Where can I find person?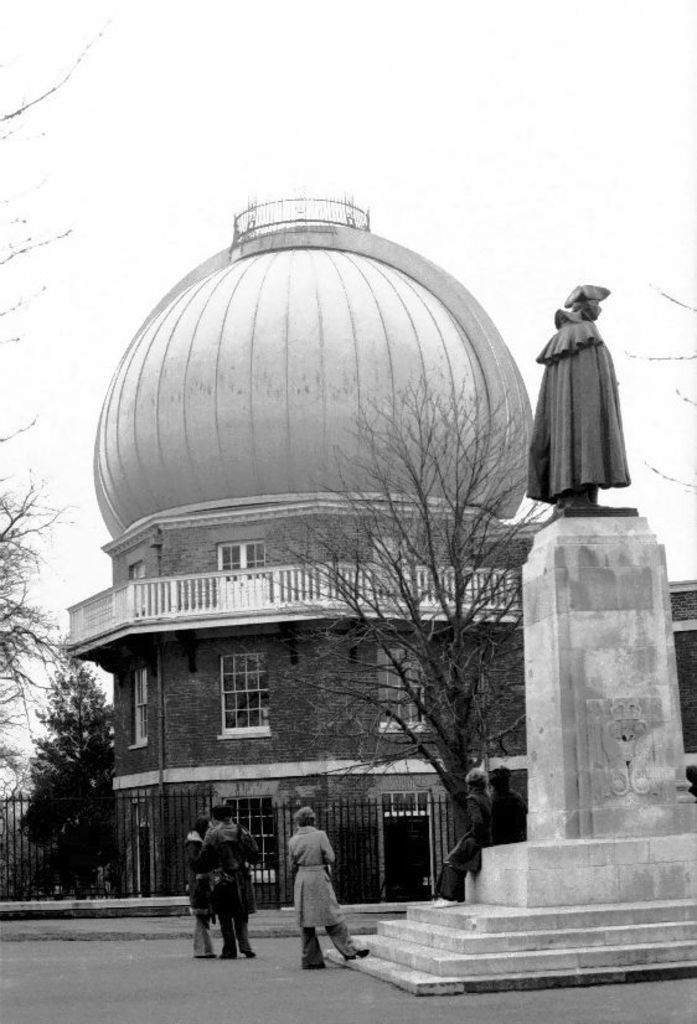
You can find it at BBox(207, 797, 267, 952).
